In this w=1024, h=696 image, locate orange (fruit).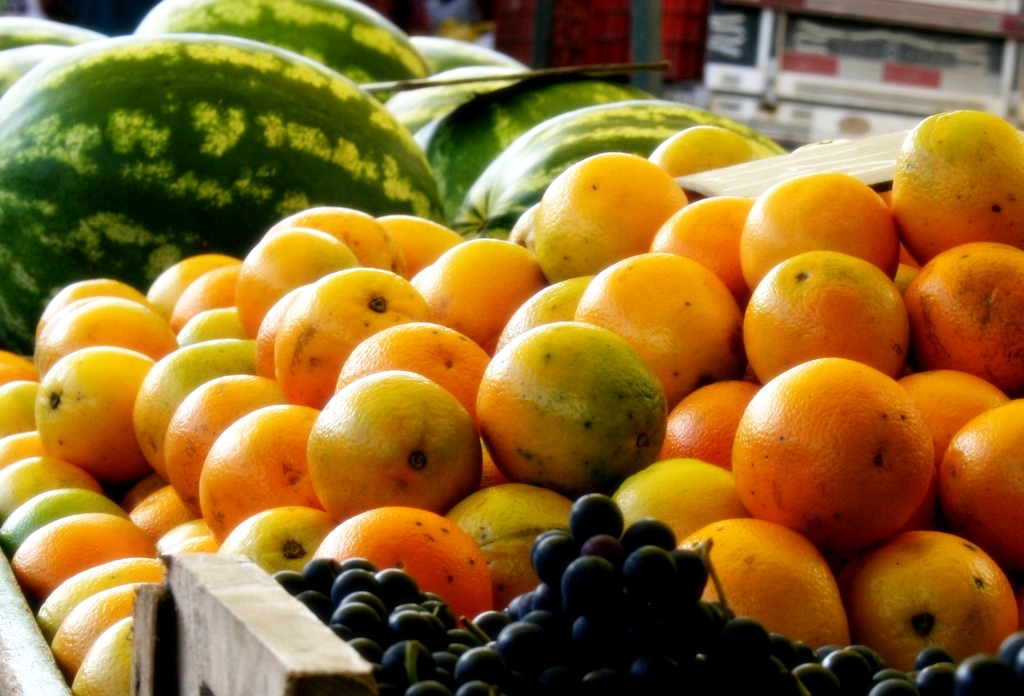
Bounding box: l=174, t=262, r=234, b=321.
